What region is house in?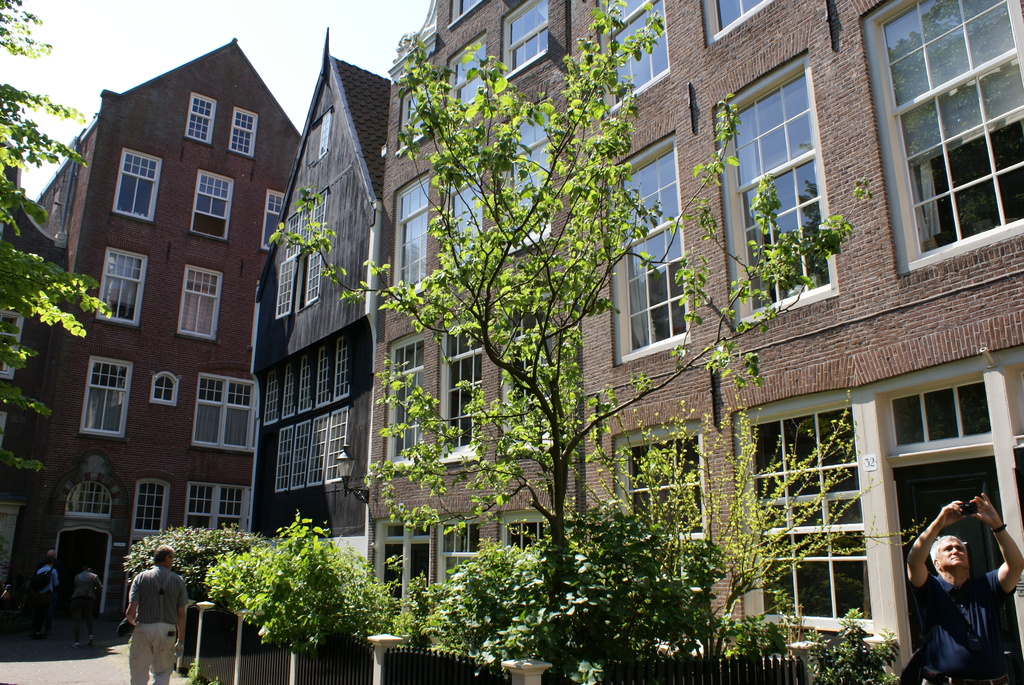
left=27, top=4, right=325, bottom=584.
